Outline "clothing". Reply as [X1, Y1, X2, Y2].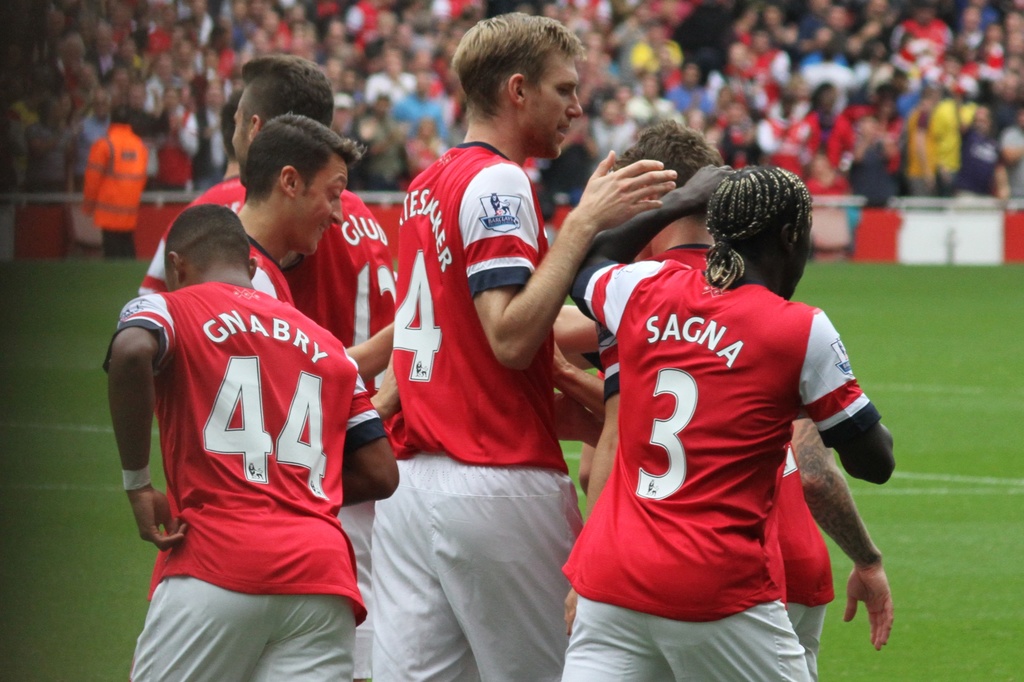
[245, 233, 294, 304].
